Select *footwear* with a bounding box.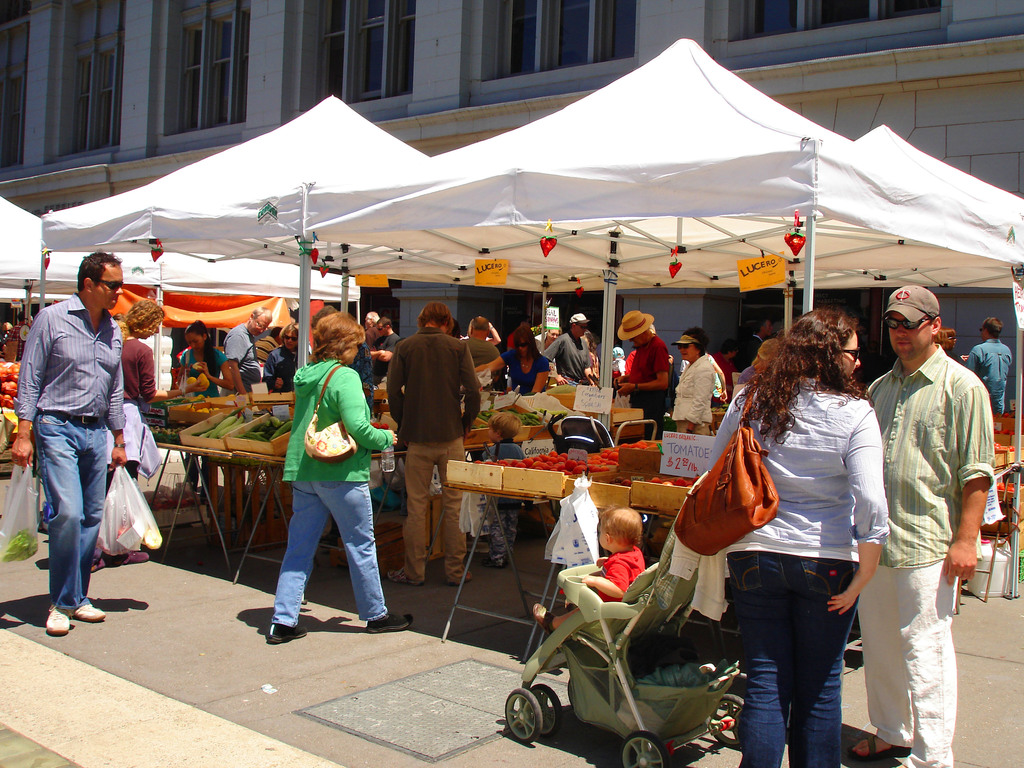
x1=262, y1=614, x2=317, y2=642.
